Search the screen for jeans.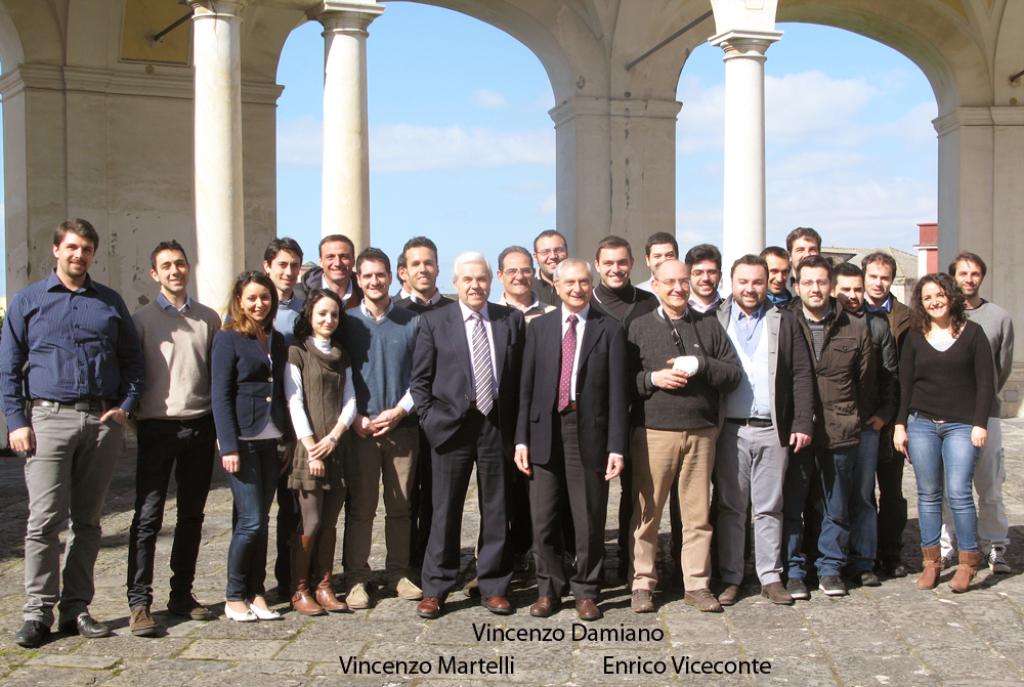
Found at {"x1": 905, "y1": 411, "x2": 981, "y2": 549}.
